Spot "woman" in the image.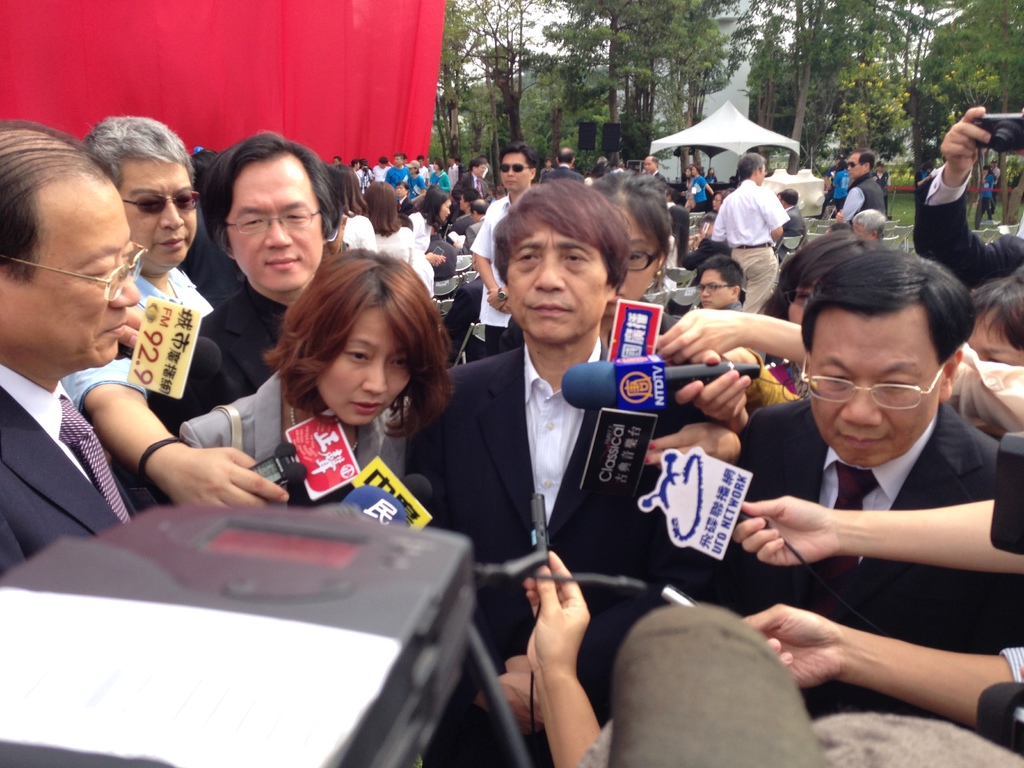
"woman" found at bbox=(361, 181, 433, 295).
